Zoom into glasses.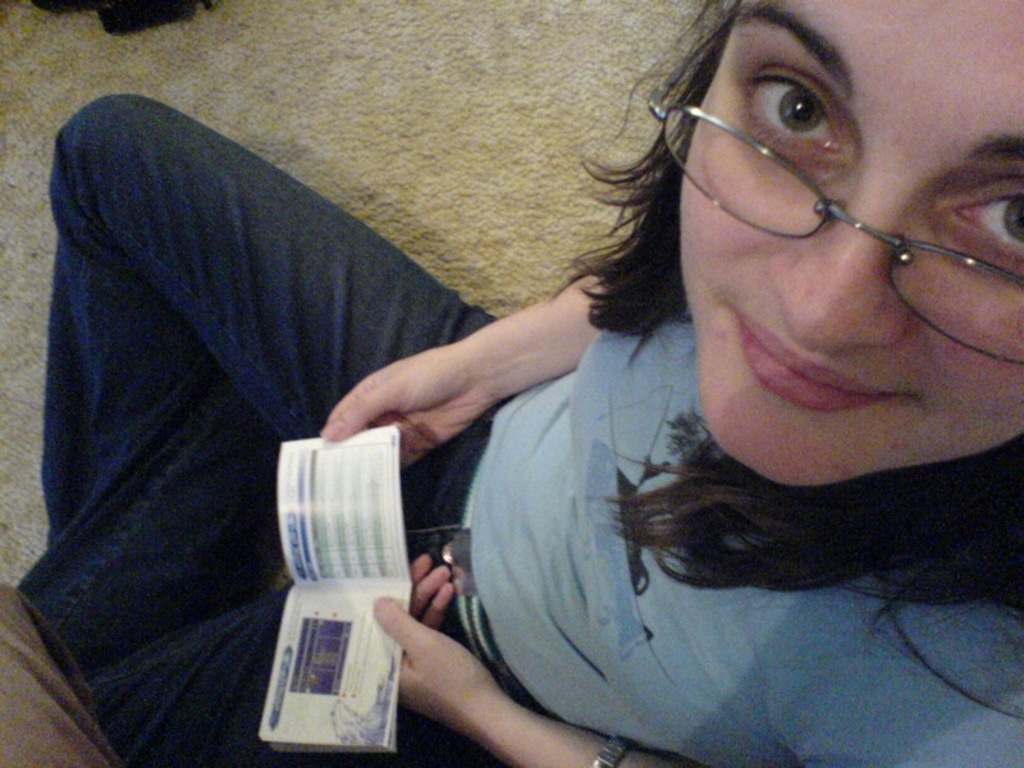
Zoom target: [641,40,1023,367].
